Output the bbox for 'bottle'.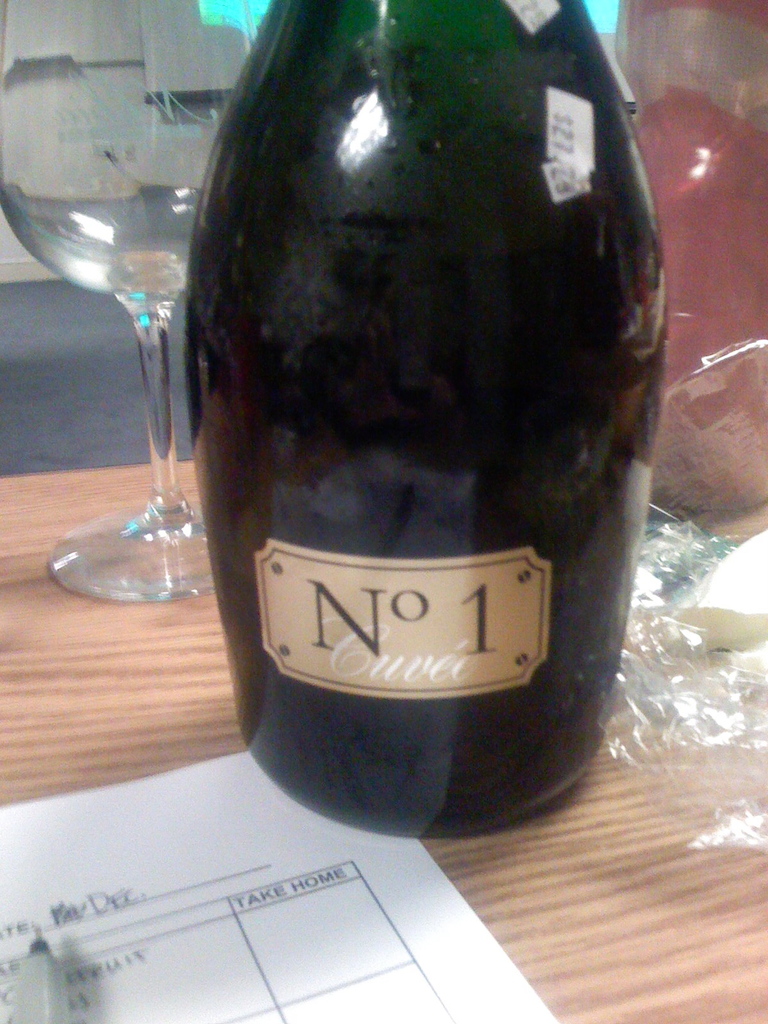
190 0 678 845.
